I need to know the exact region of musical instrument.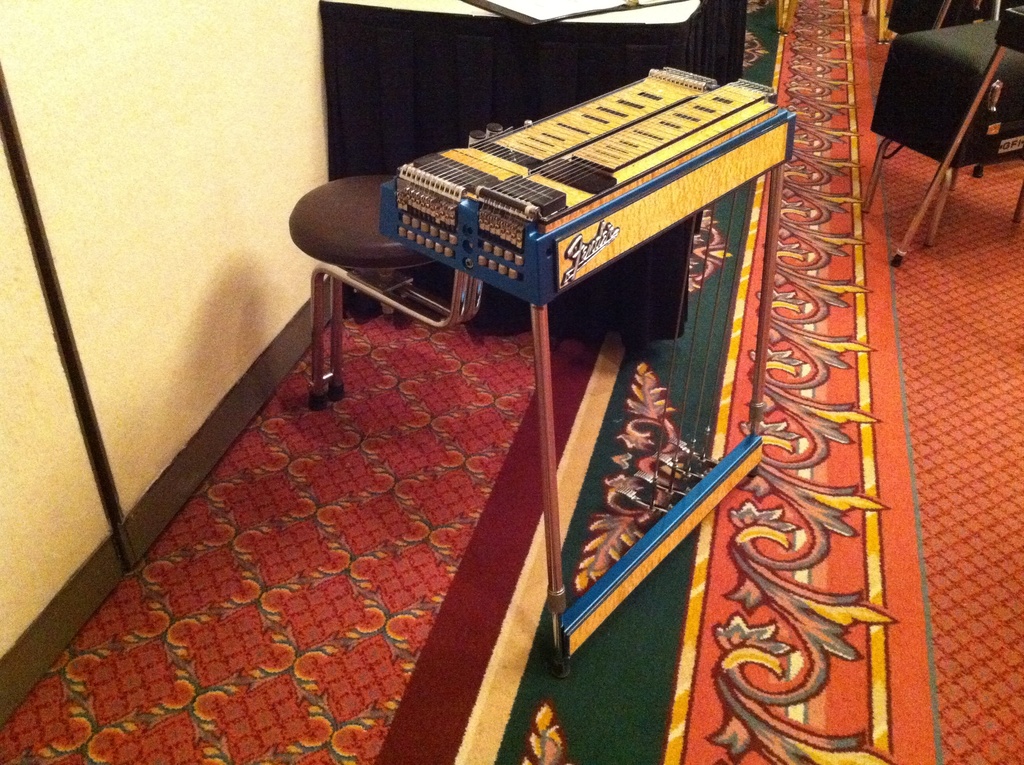
Region: 373:60:764:315.
